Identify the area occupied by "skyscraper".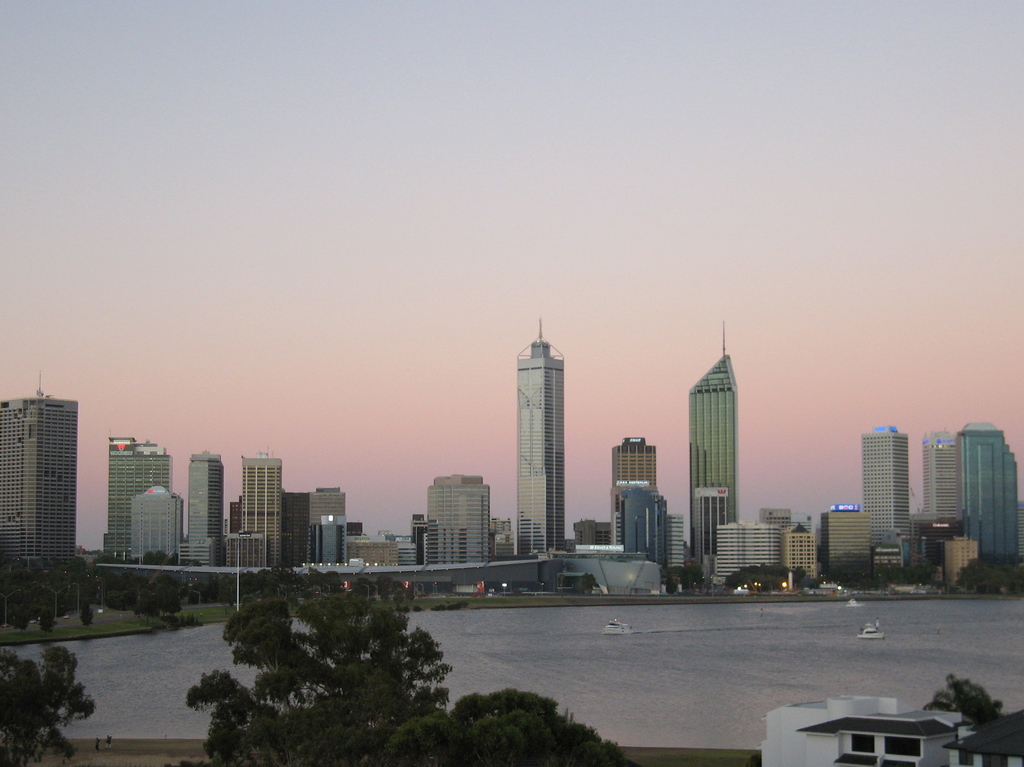
Area: locate(282, 494, 305, 570).
